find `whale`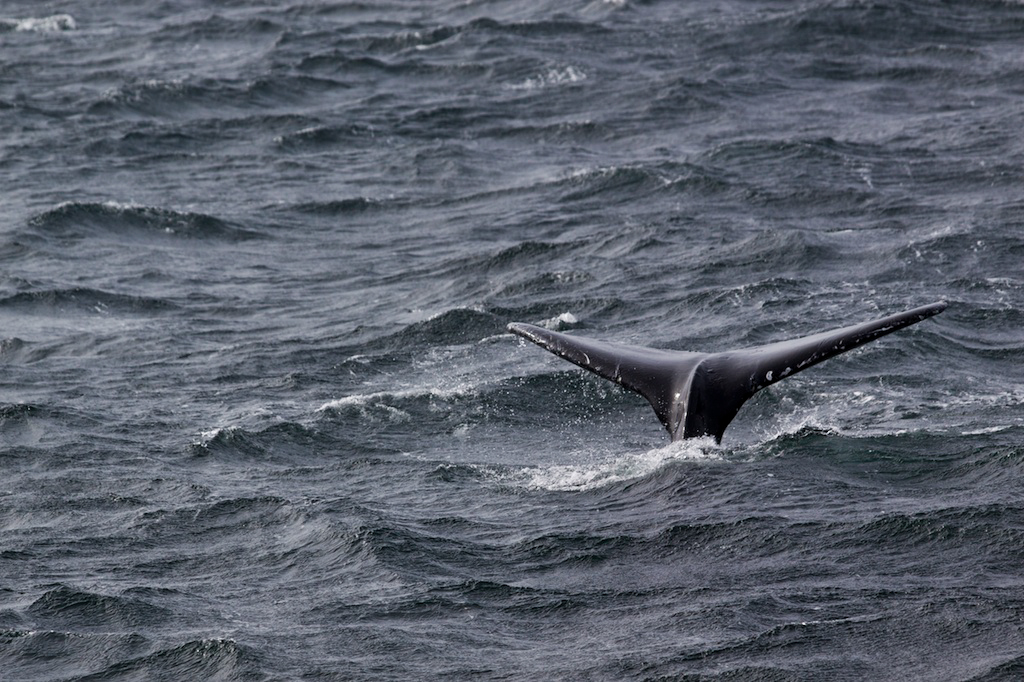
<region>507, 299, 946, 455</region>
